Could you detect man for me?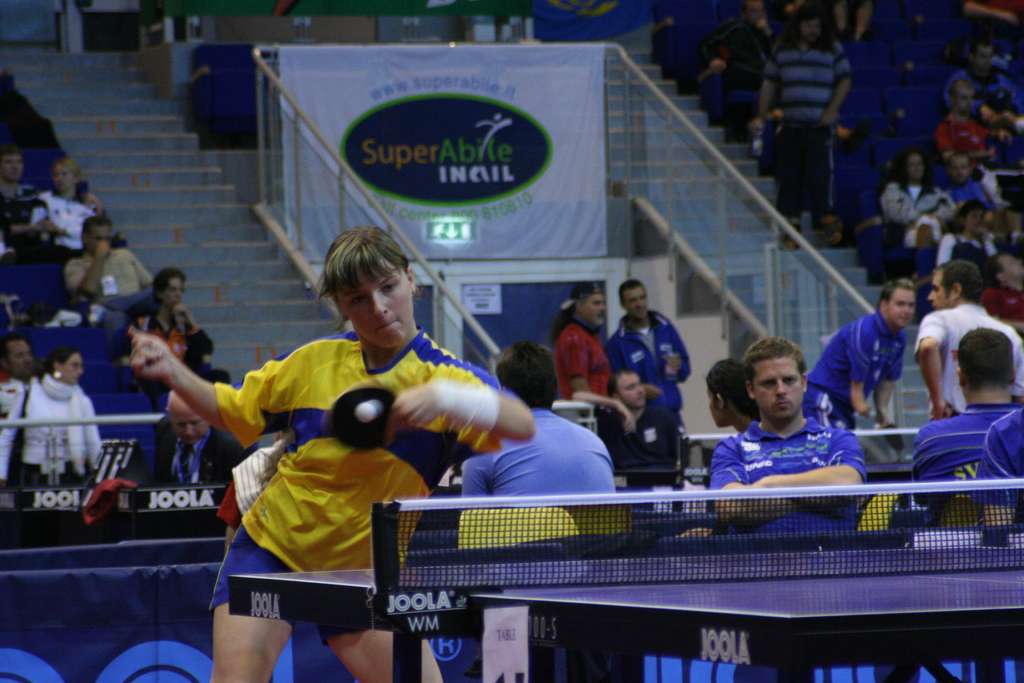
Detection result: (67, 215, 153, 324).
